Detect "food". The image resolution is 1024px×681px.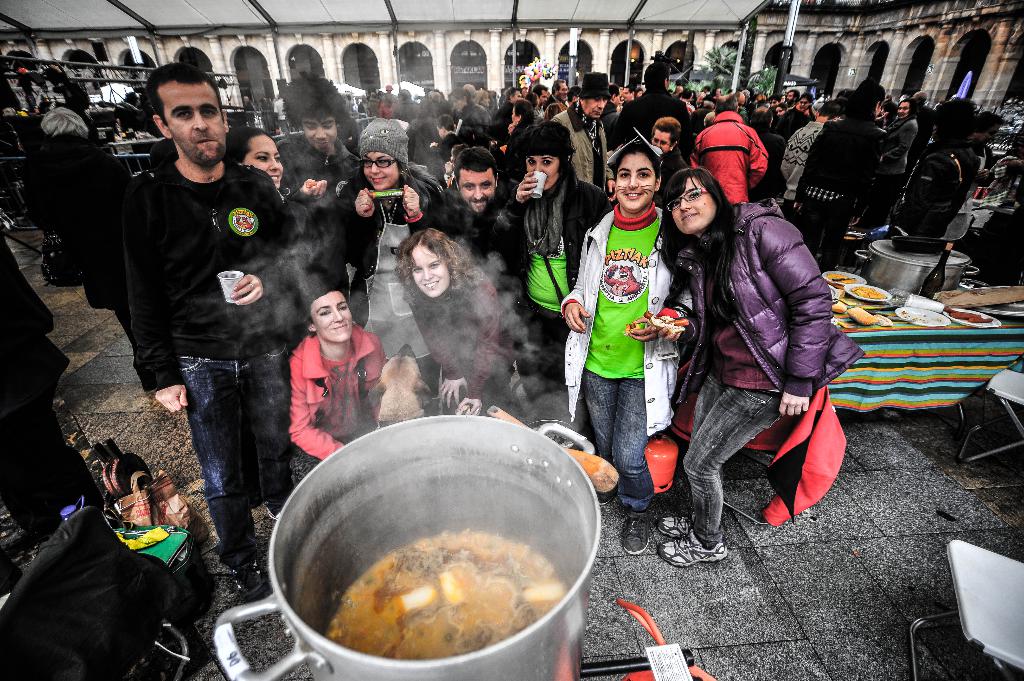
Rect(332, 528, 563, 659).
